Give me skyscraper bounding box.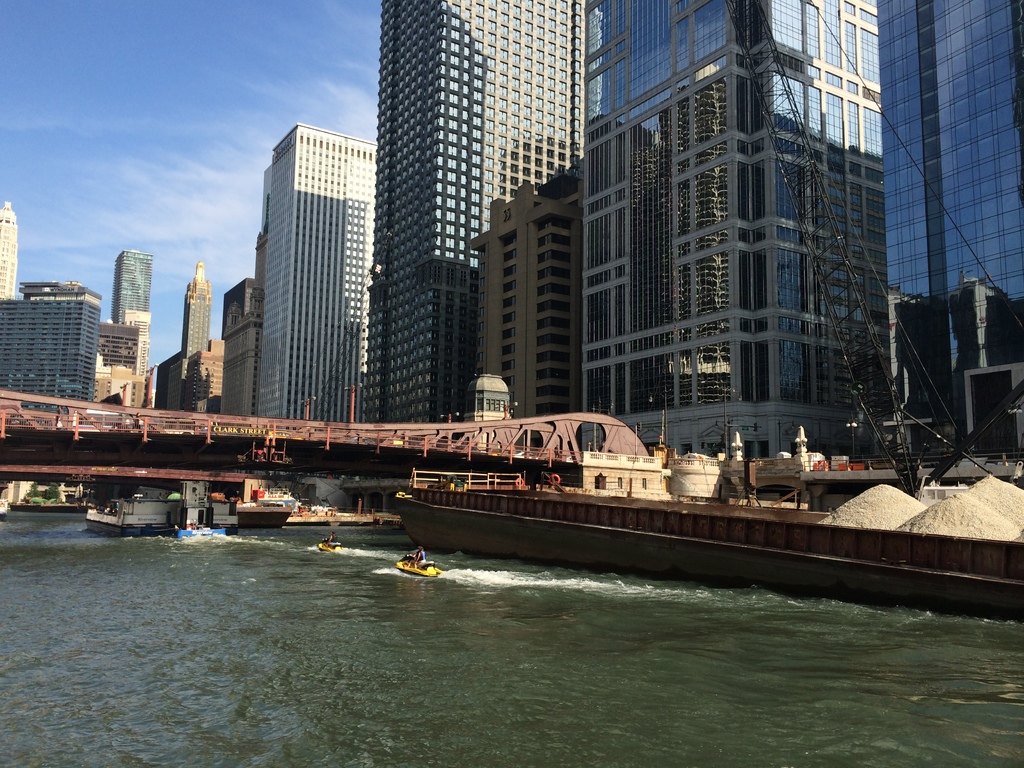
BBox(1, 275, 100, 414).
